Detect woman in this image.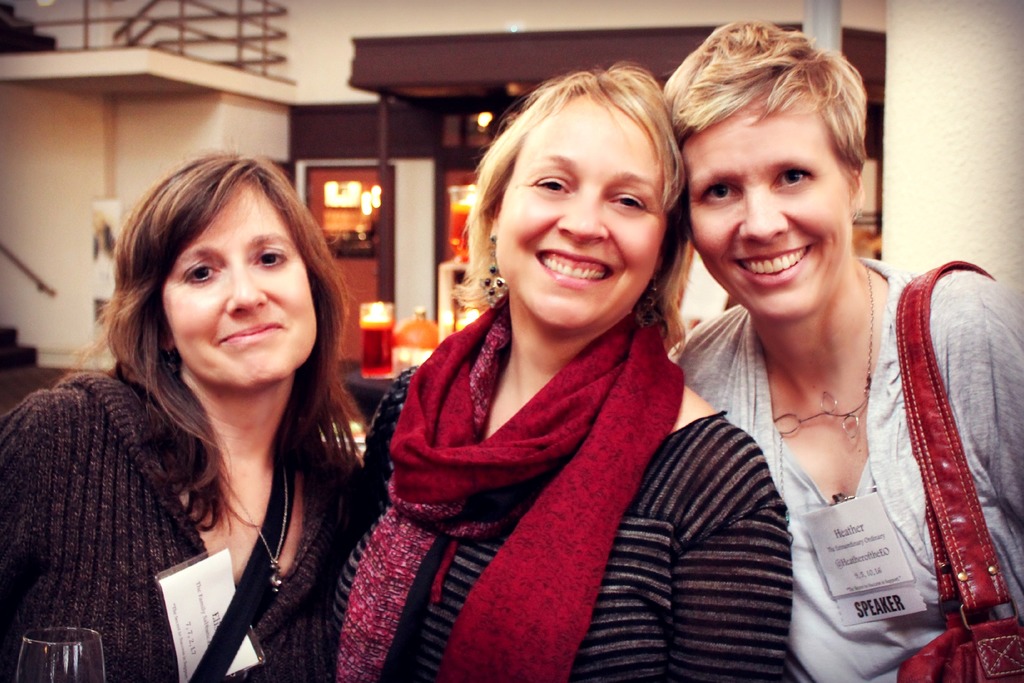
Detection: 650, 10, 1023, 682.
